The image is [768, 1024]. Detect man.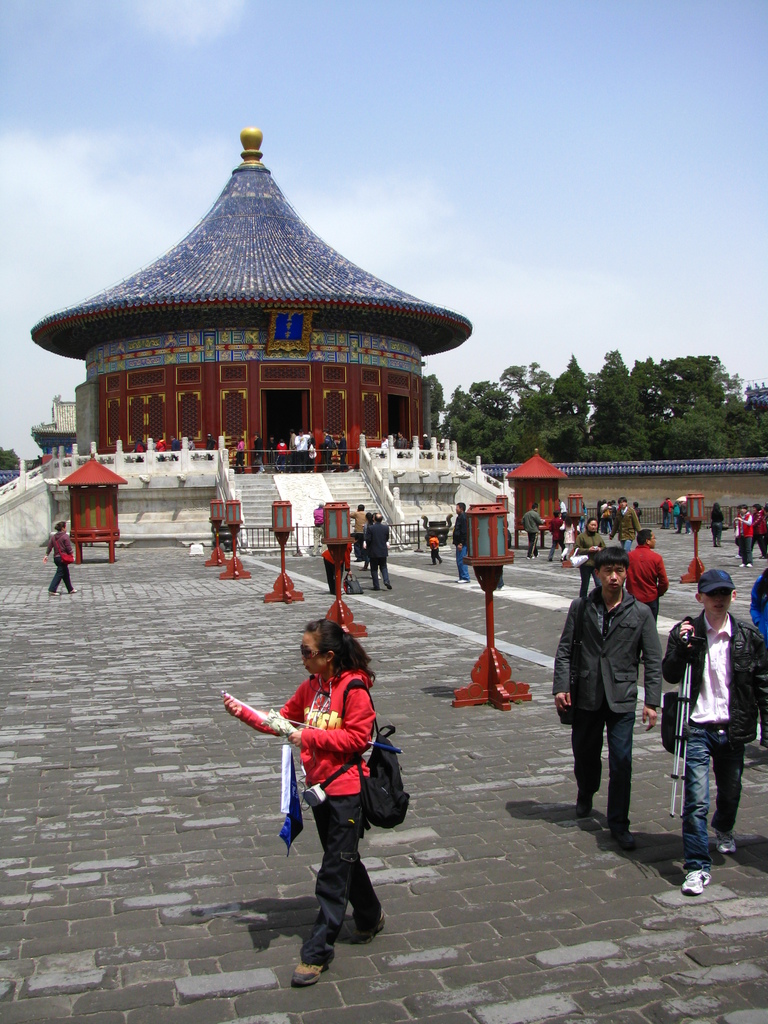
Detection: select_region(749, 565, 767, 643).
